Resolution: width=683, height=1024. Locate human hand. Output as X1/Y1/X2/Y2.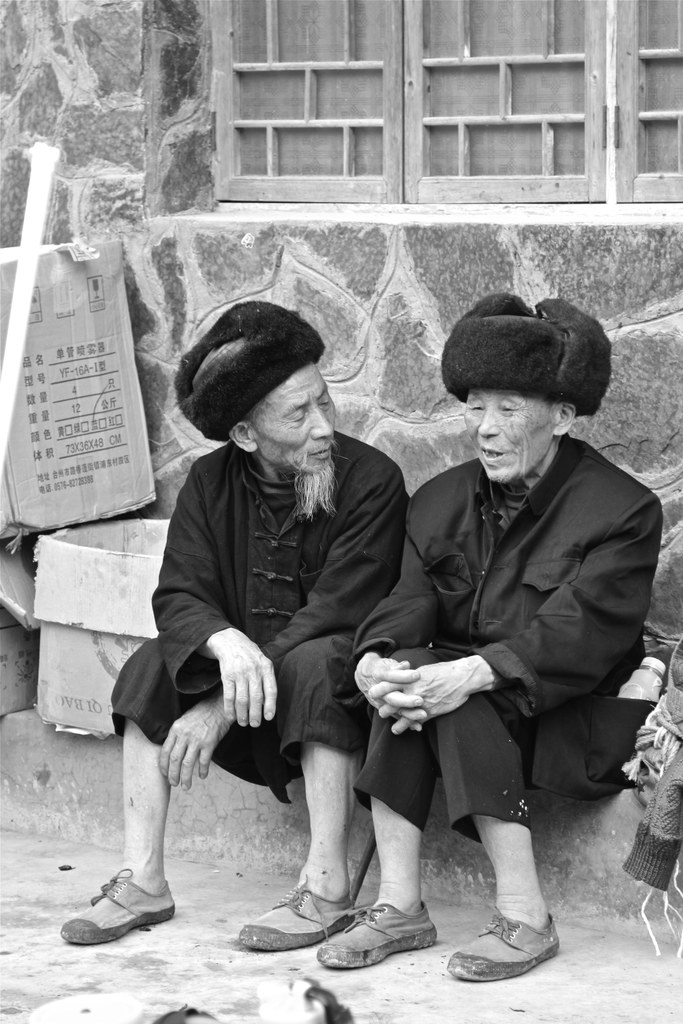
208/634/273/744.
